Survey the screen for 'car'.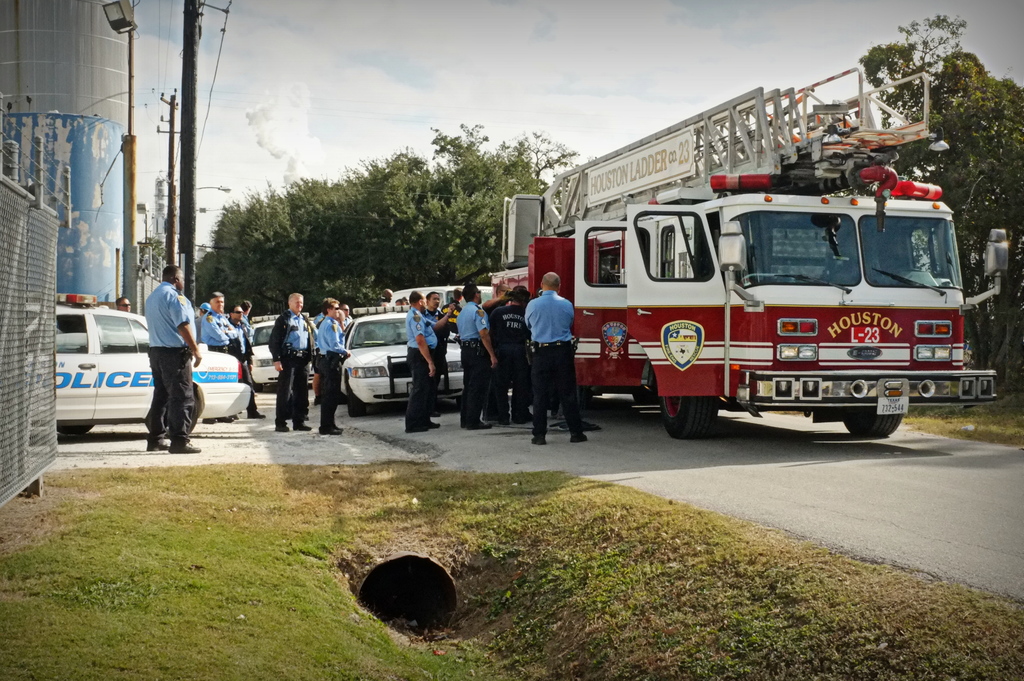
Survey found: bbox=(248, 327, 317, 392).
